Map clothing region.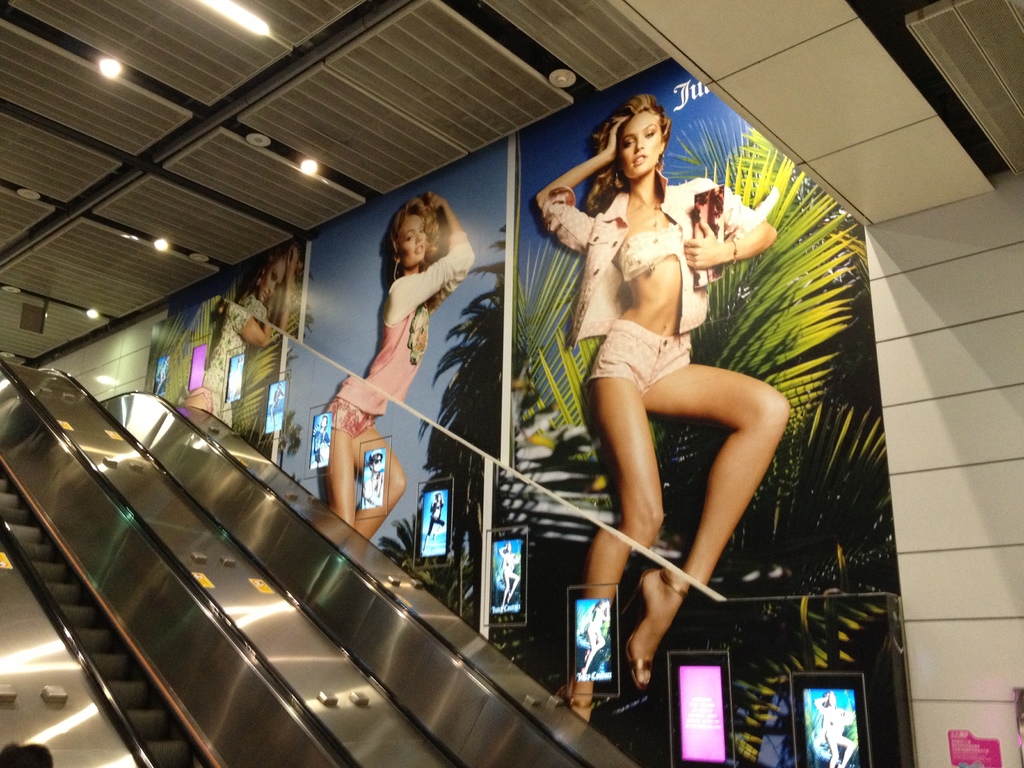
Mapped to 810, 695, 857, 747.
